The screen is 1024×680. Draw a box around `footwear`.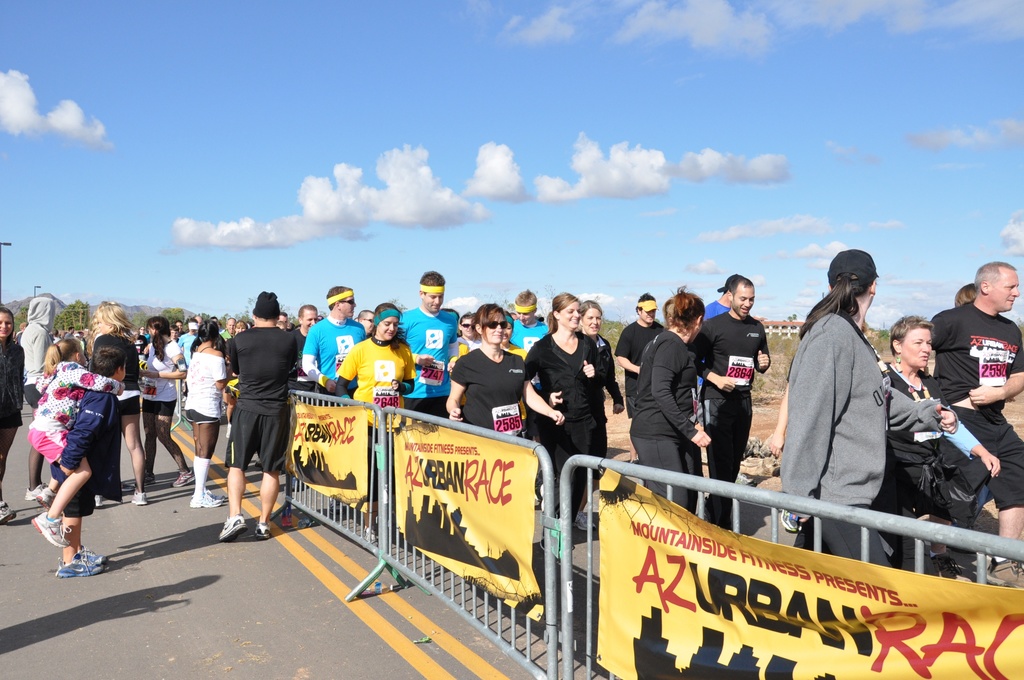
130/492/143/503.
